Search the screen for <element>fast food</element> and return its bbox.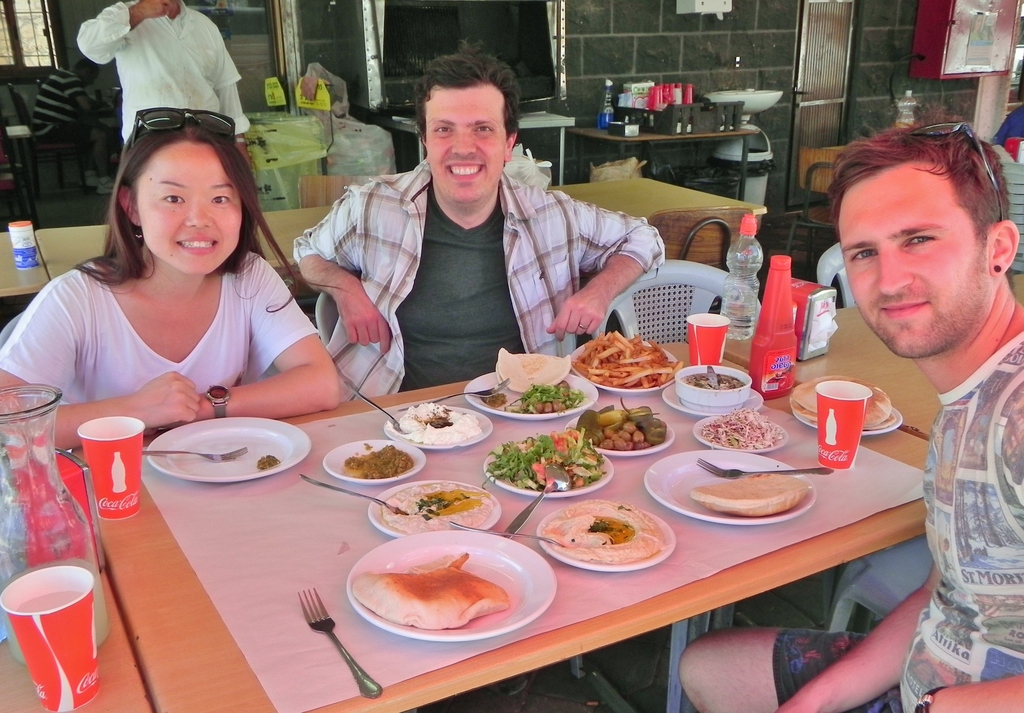
Found: [547, 514, 659, 579].
